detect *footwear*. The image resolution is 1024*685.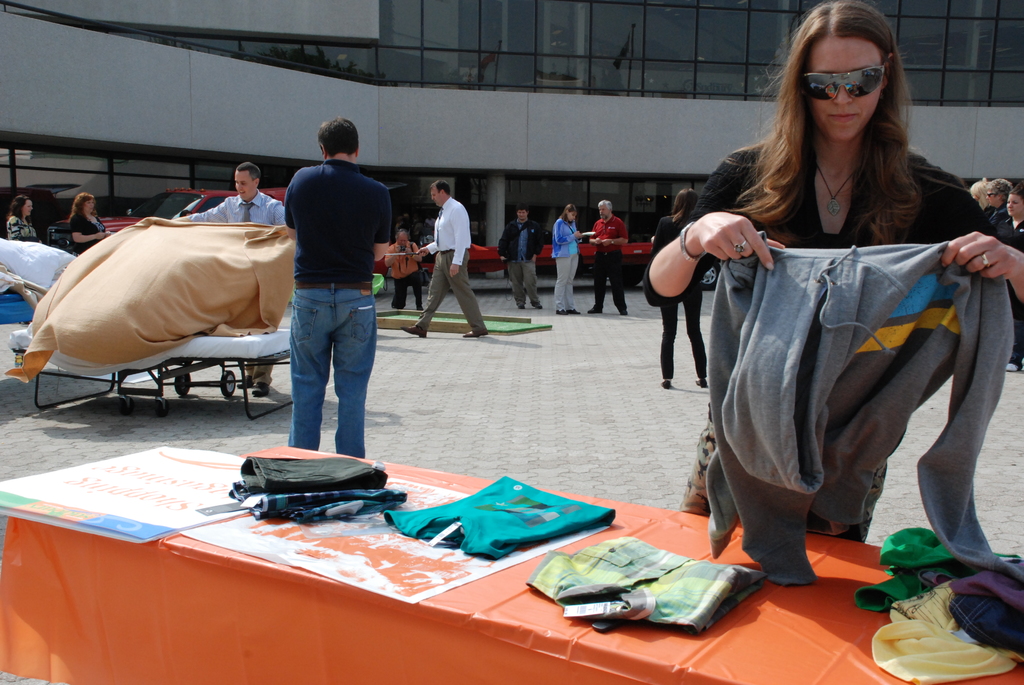
x1=589, y1=304, x2=601, y2=313.
